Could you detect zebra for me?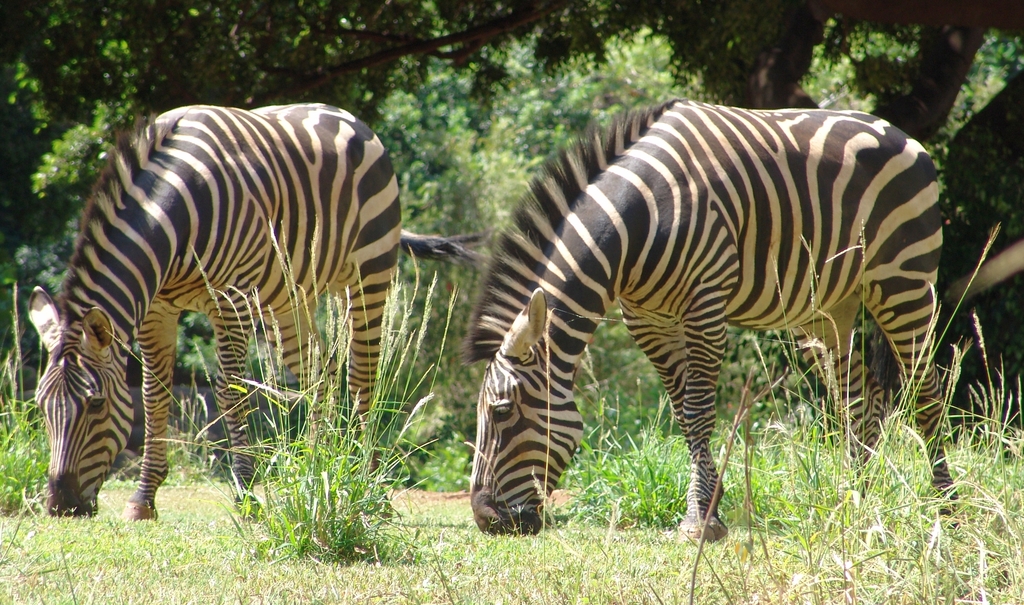
Detection result: l=25, t=102, r=493, b=519.
